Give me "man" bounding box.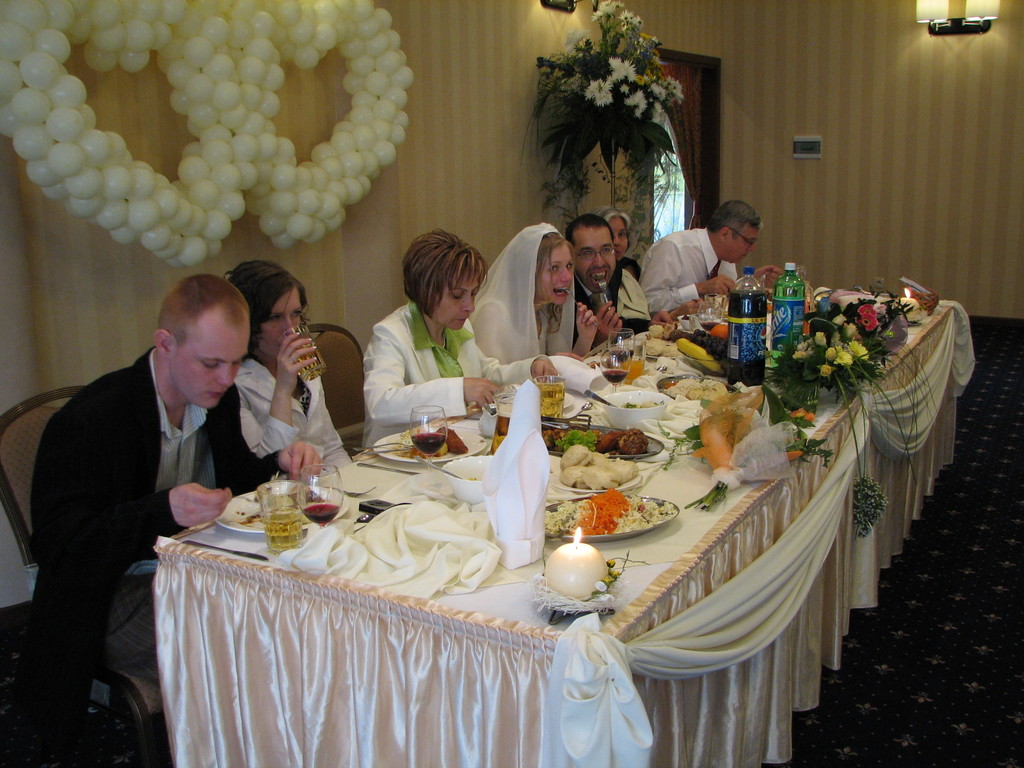
crop(20, 280, 326, 746).
